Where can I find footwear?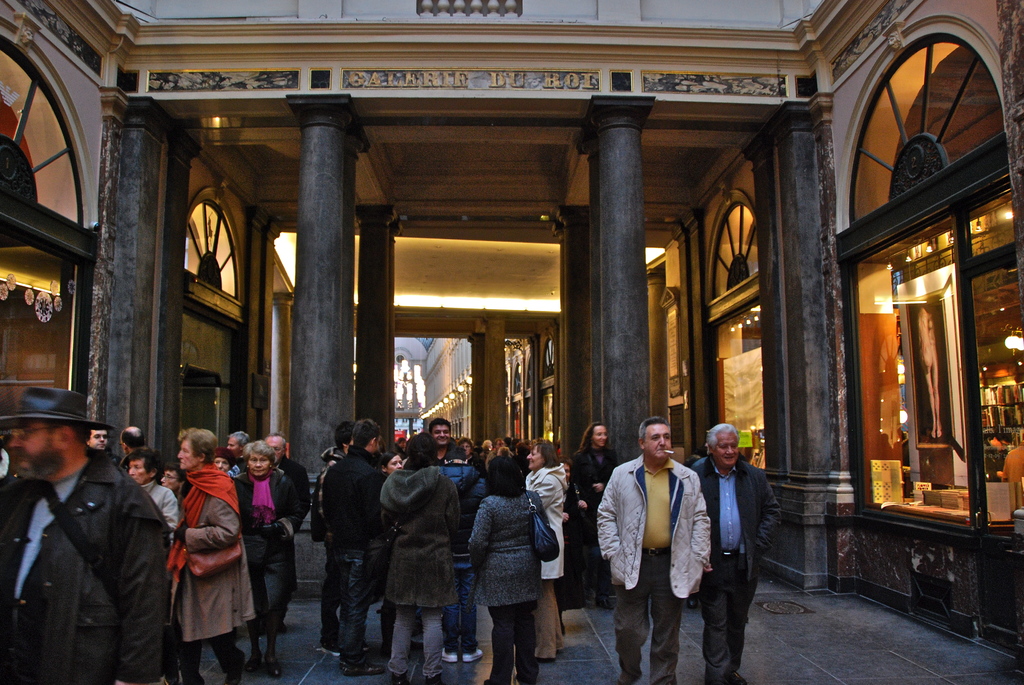
You can find it at <bbox>688, 597, 700, 609</bbox>.
